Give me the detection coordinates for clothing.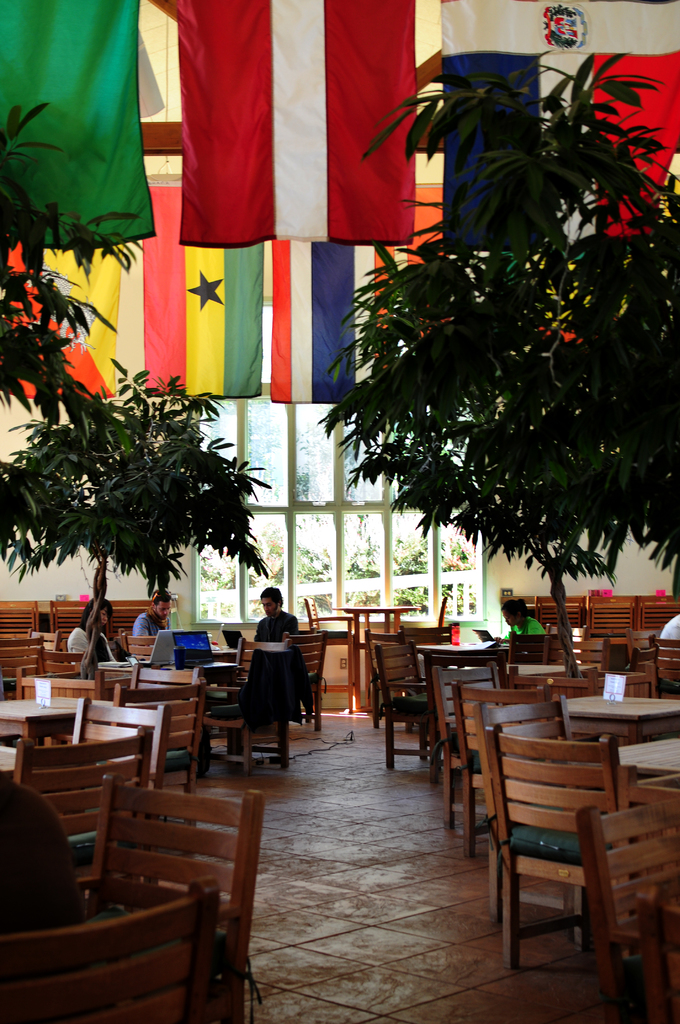
0,774,74,939.
